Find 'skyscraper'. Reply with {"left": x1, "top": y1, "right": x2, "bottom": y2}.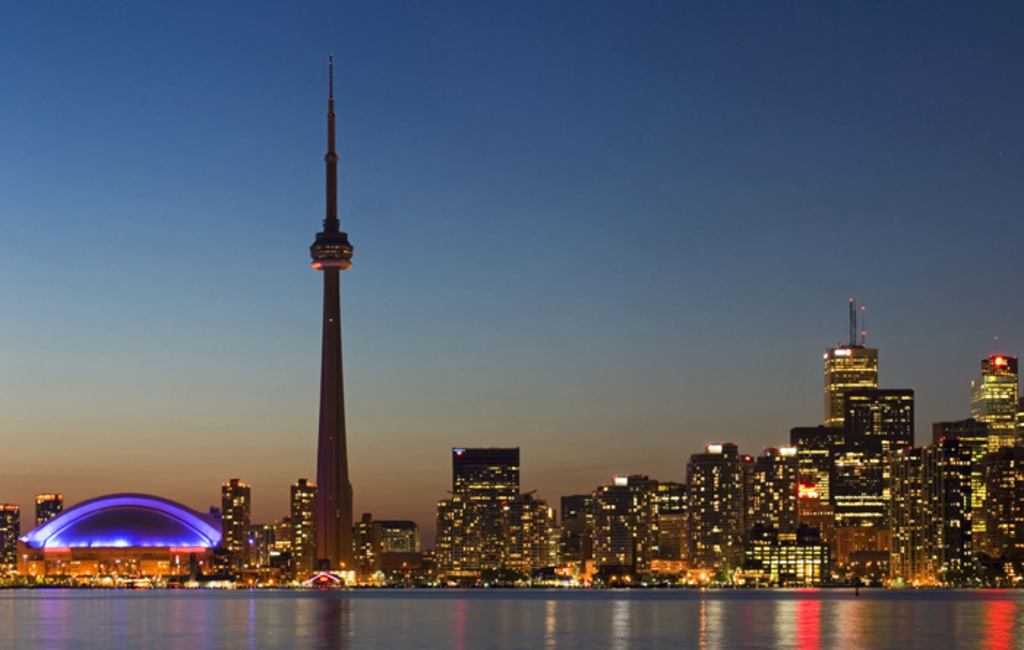
{"left": 360, "top": 509, "right": 380, "bottom": 564}.
